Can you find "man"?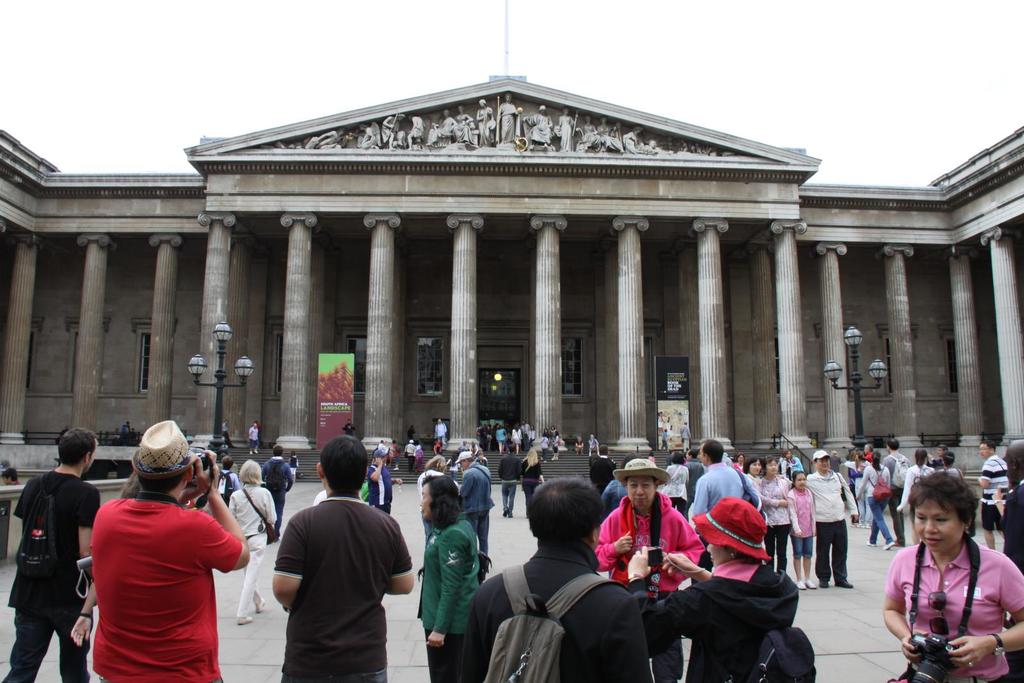
Yes, bounding box: <region>691, 436, 763, 513</region>.
